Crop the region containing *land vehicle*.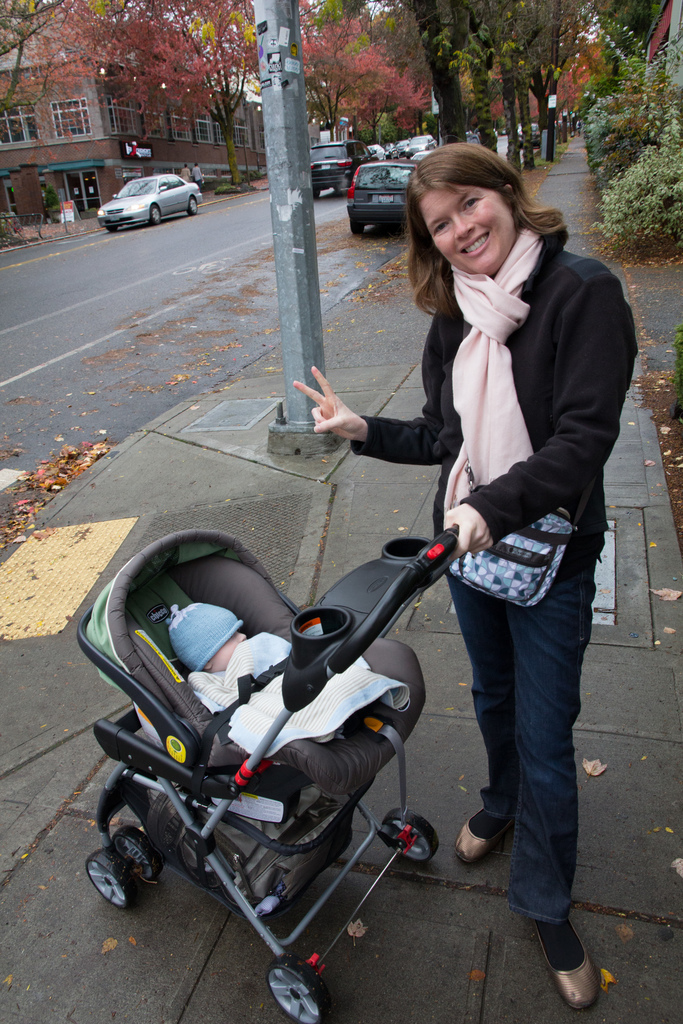
Crop region: region(71, 525, 463, 1023).
